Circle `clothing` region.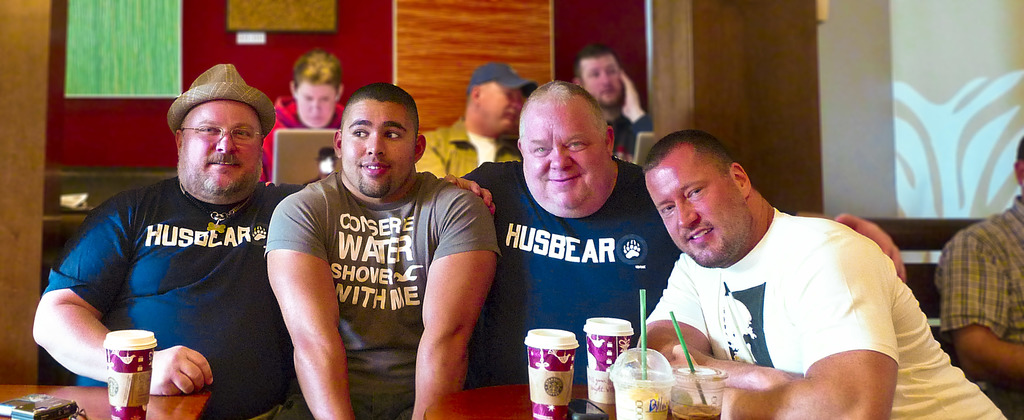
Region: box(570, 61, 657, 177).
